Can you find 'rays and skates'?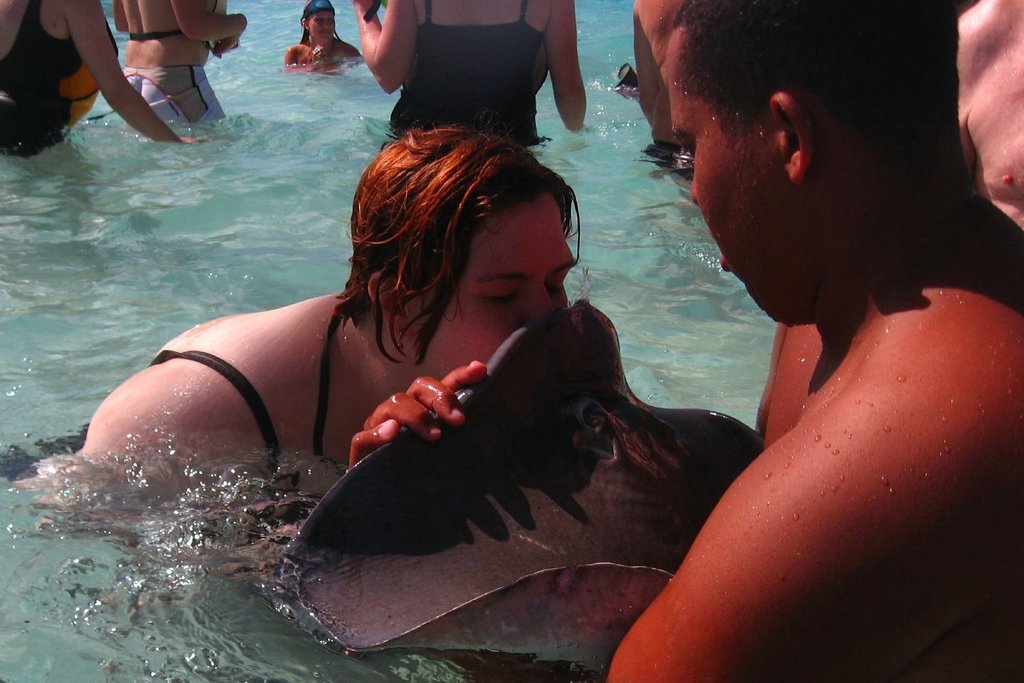
Yes, bounding box: [x1=268, y1=298, x2=765, y2=674].
